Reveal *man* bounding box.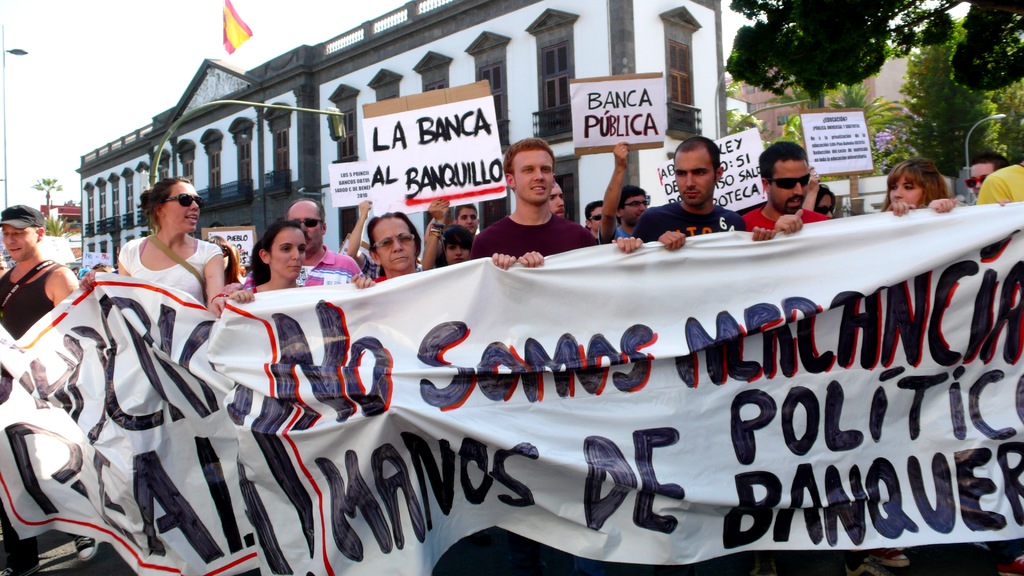
Revealed: Rect(473, 139, 602, 267).
